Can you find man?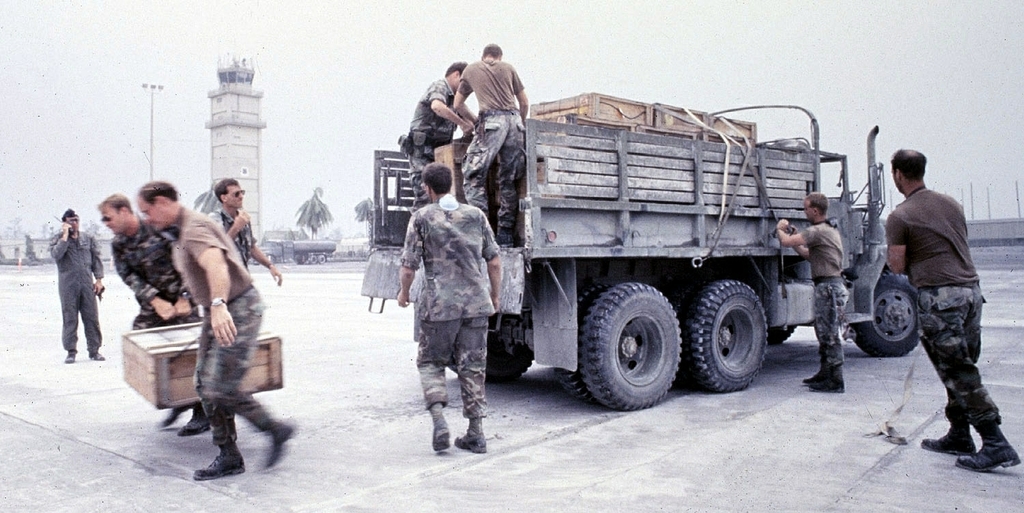
Yes, bounding box: (x1=98, y1=191, x2=209, y2=437).
